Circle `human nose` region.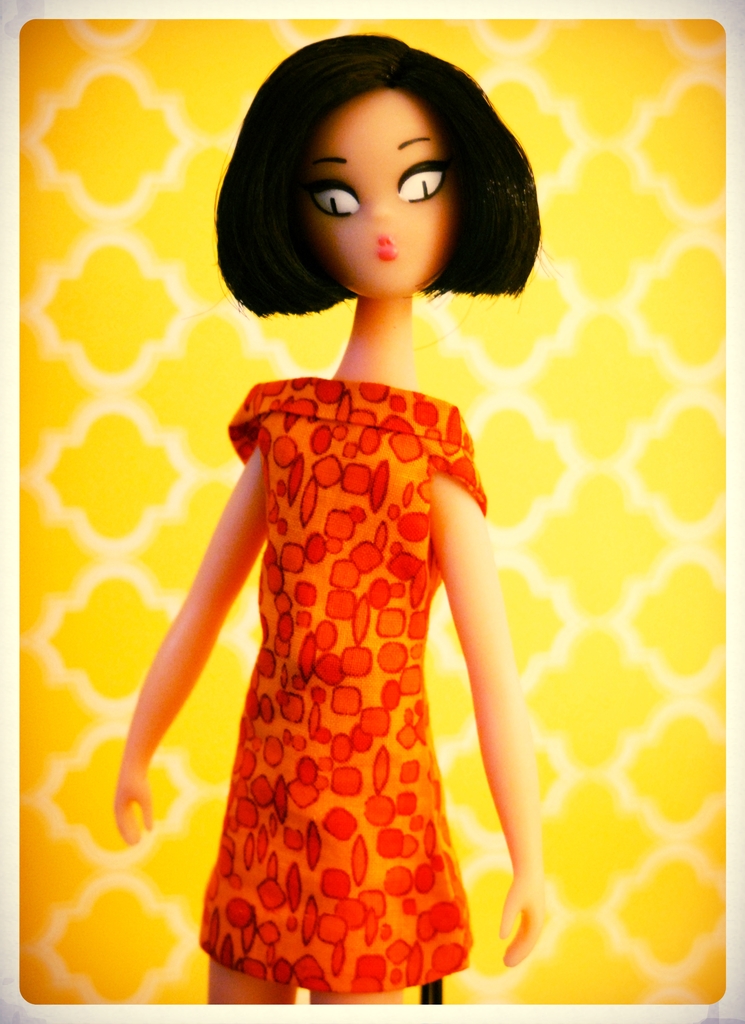
Region: {"x1": 367, "y1": 197, "x2": 395, "y2": 223}.
